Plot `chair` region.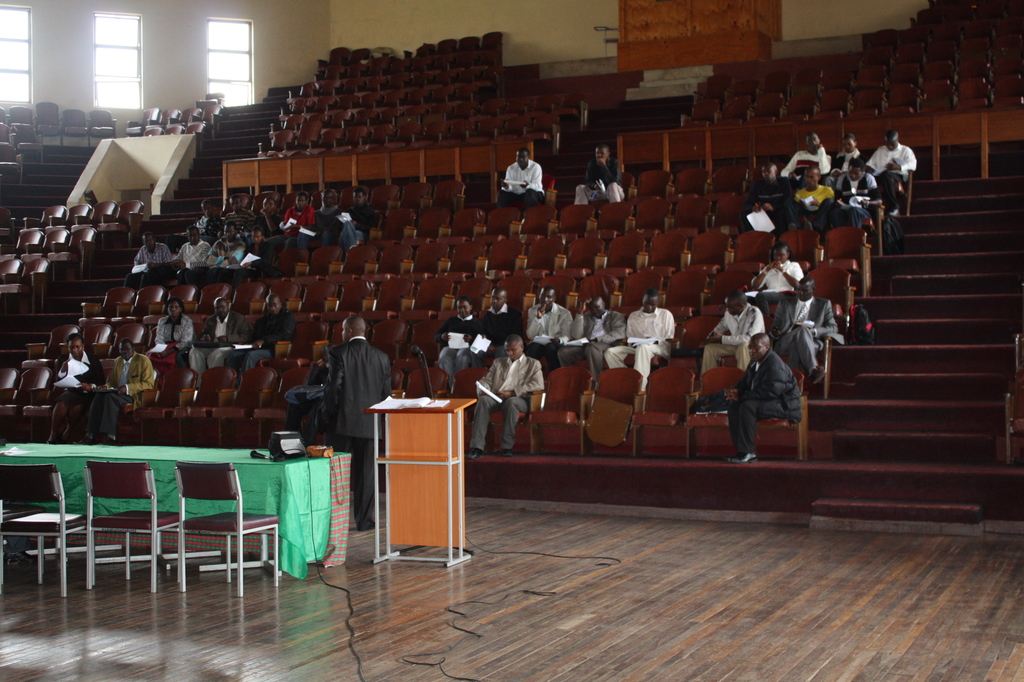
Plotted at <bbox>580, 366, 643, 448</bbox>.
